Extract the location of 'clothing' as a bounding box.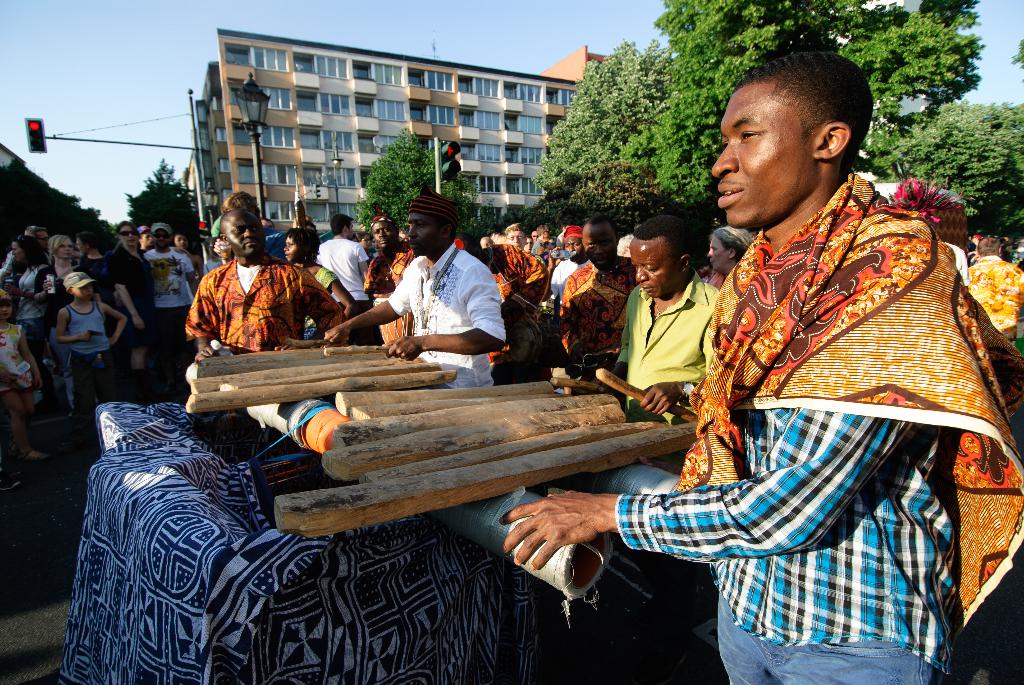
box=[502, 242, 548, 310].
